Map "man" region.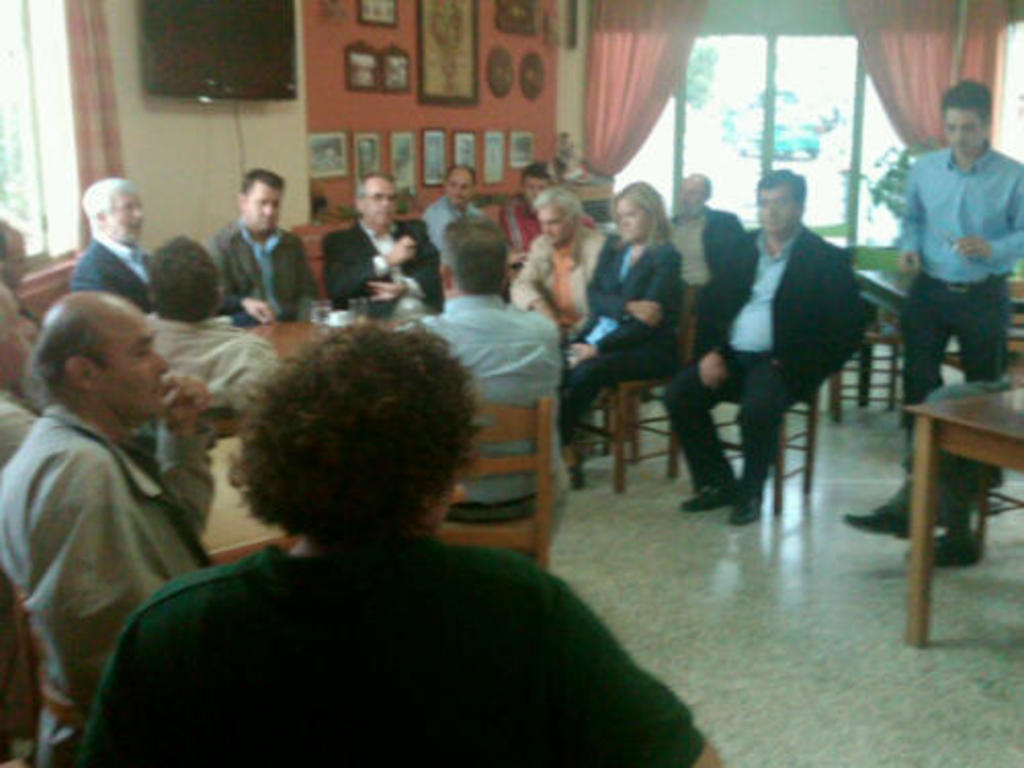
Mapped to 207,168,319,326.
